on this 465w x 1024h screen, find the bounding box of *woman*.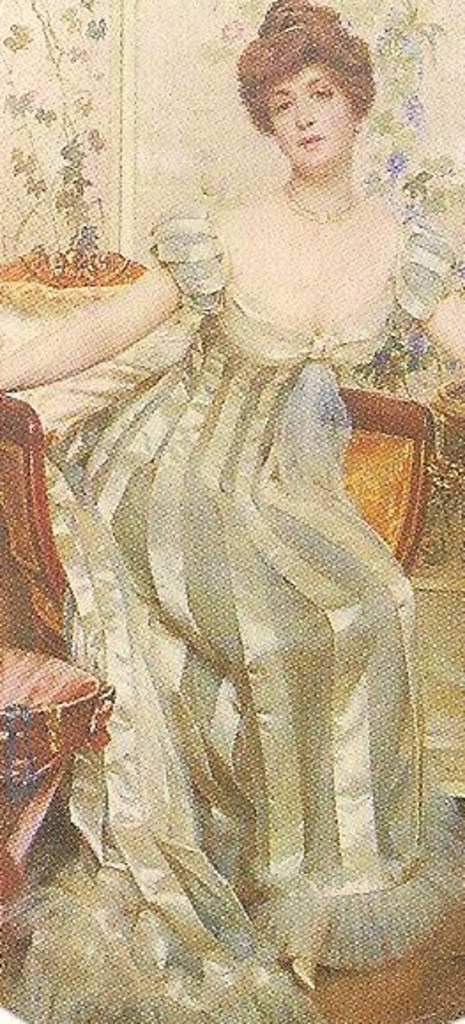
Bounding box: [0, 0, 463, 1022].
